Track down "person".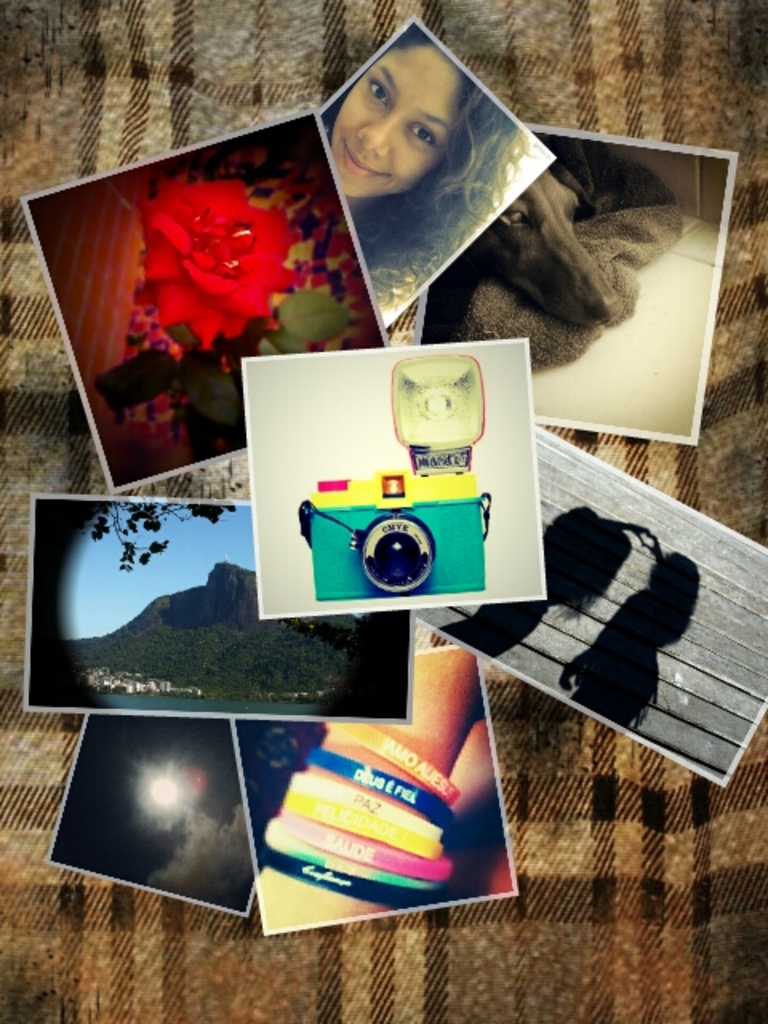
Tracked to (x1=317, y1=35, x2=531, y2=301).
